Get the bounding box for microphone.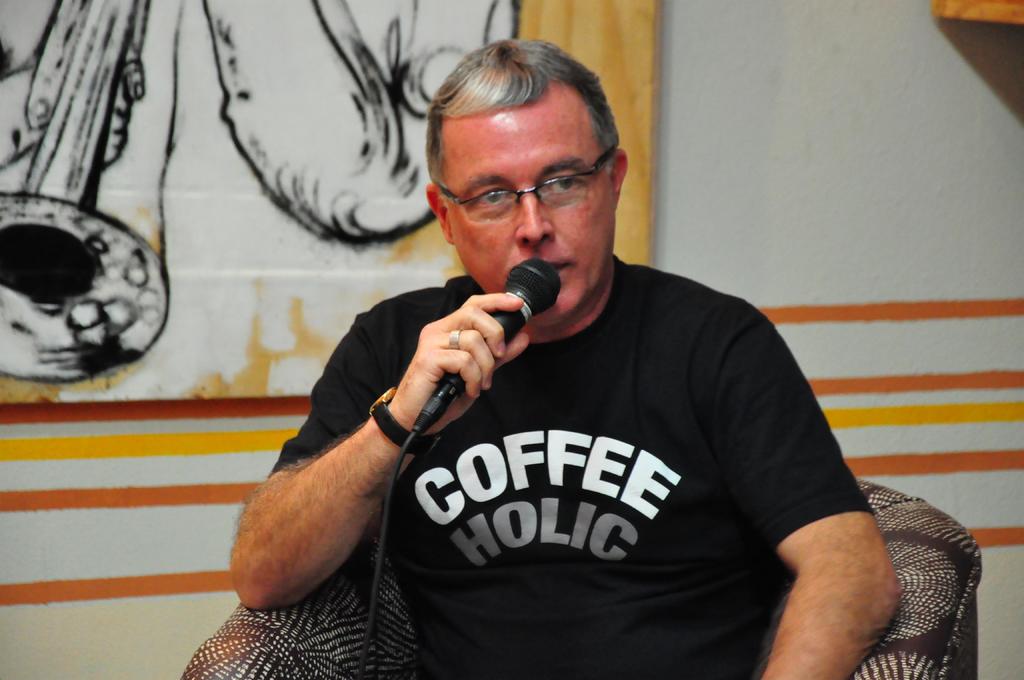
select_region(405, 259, 556, 449).
